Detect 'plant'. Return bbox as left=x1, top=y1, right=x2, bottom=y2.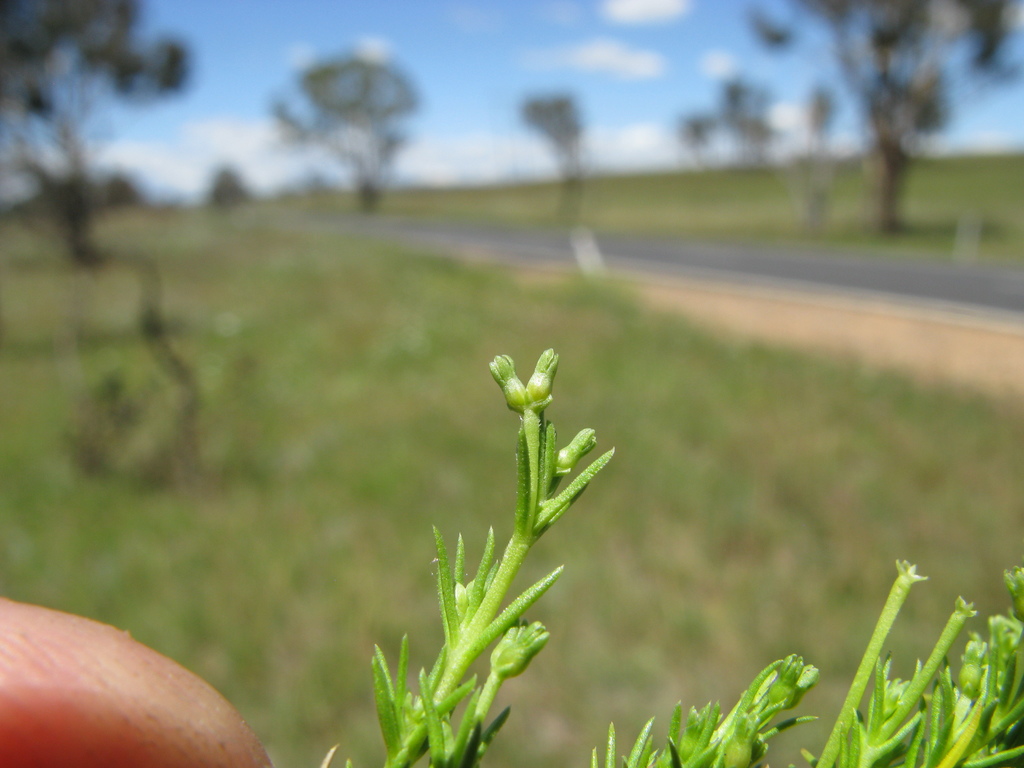
left=345, top=307, right=641, bottom=767.
